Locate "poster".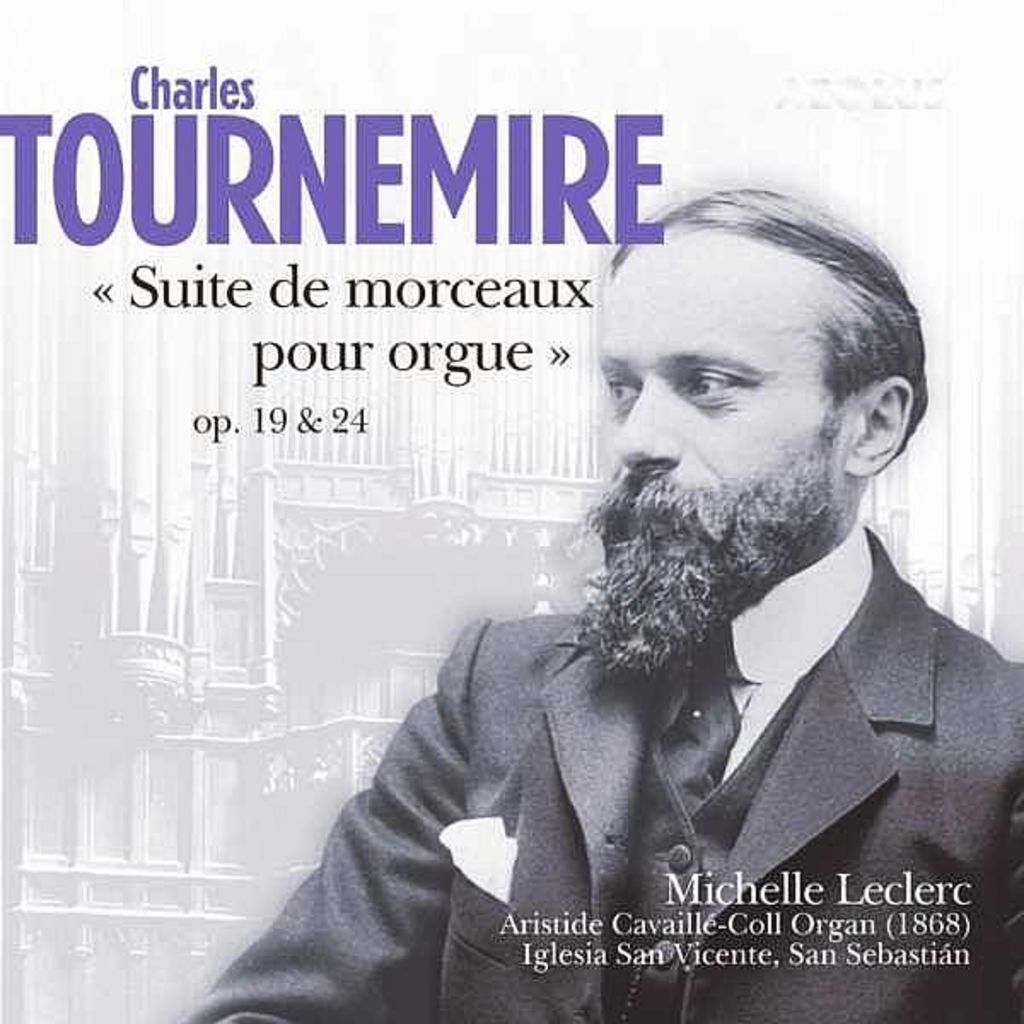
Bounding box: (left=0, top=0, right=1022, bottom=1022).
